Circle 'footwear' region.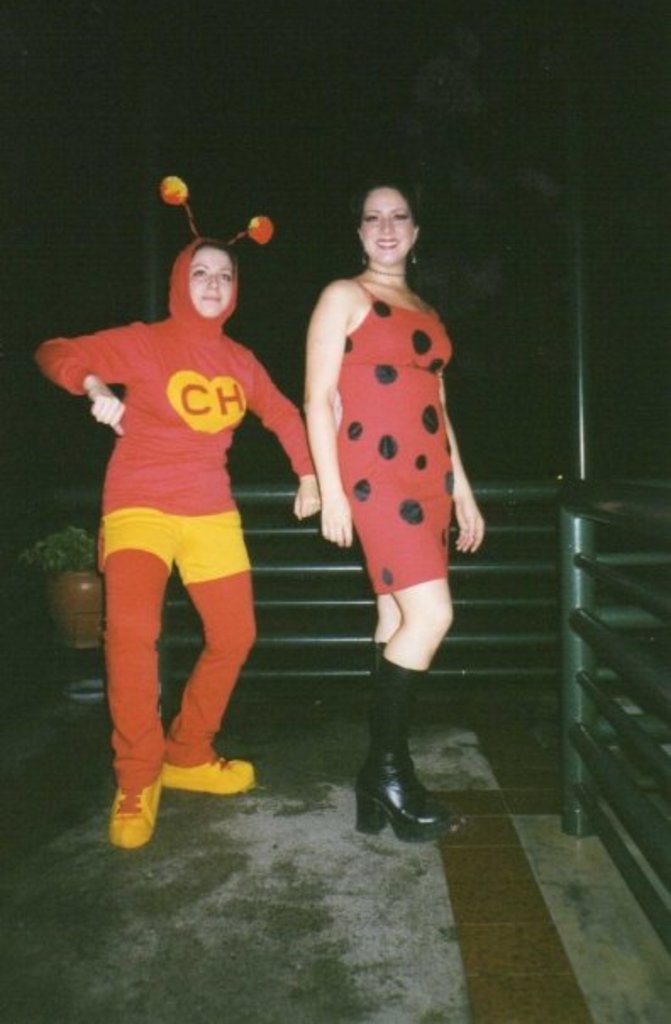
Region: (left=358, top=744, right=449, bottom=851).
